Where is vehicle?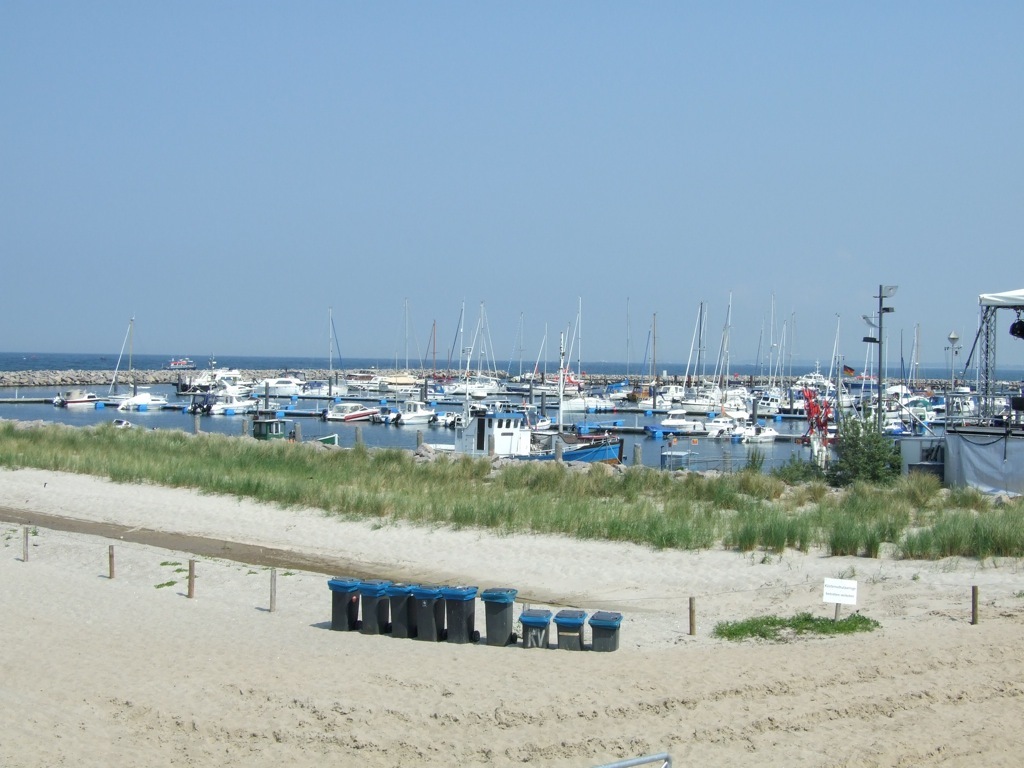
rect(68, 392, 112, 405).
